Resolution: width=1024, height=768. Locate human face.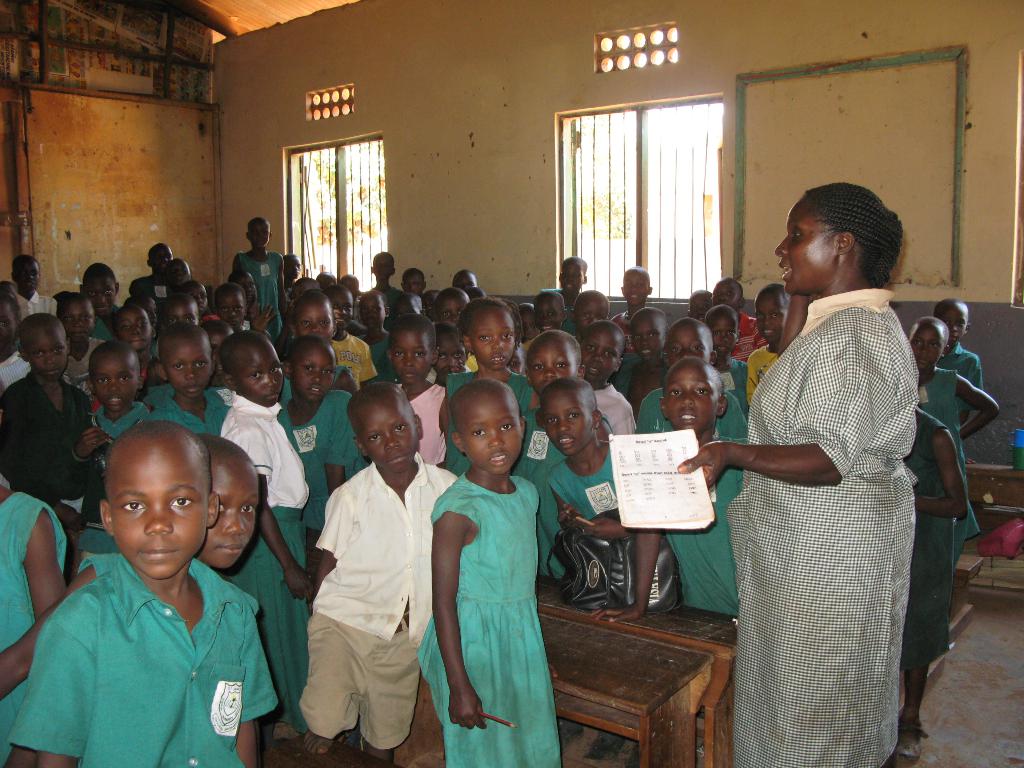
pyautogui.locateOnScreen(460, 394, 523, 476).
